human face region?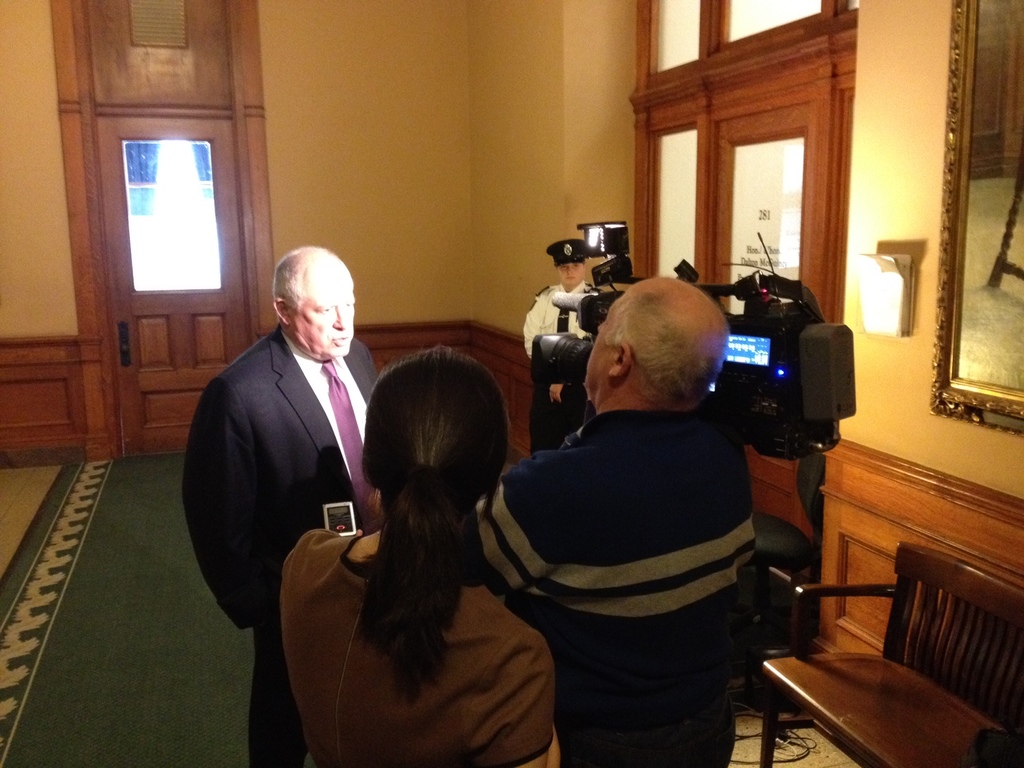
{"x1": 586, "y1": 307, "x2": 611, "y2": 385}
